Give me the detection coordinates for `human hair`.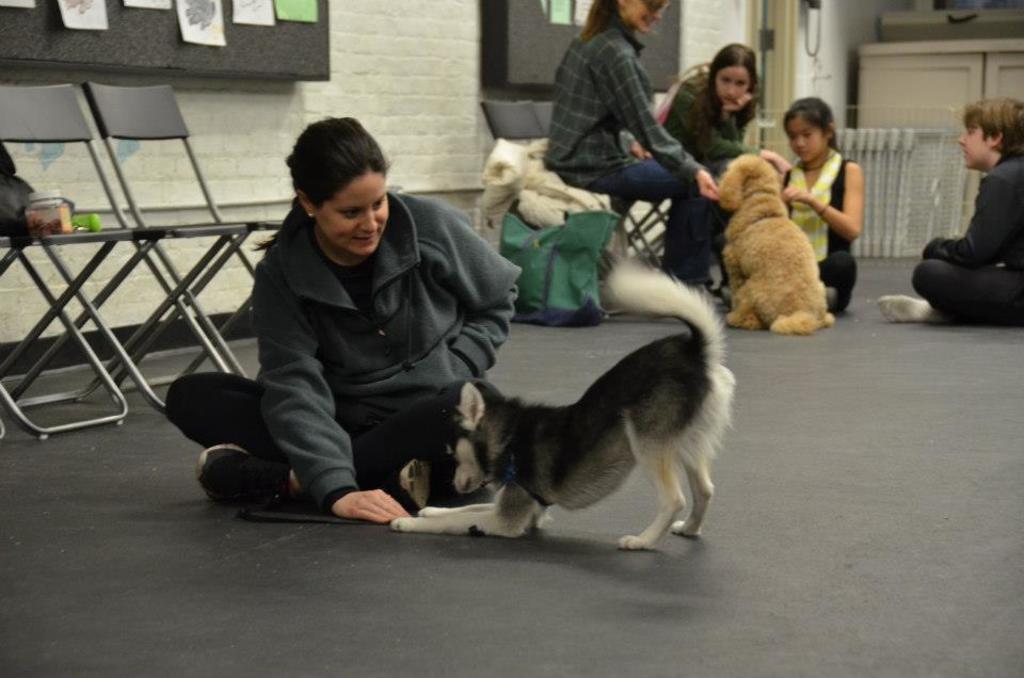
l=784, t=96, r=837, b=154.
